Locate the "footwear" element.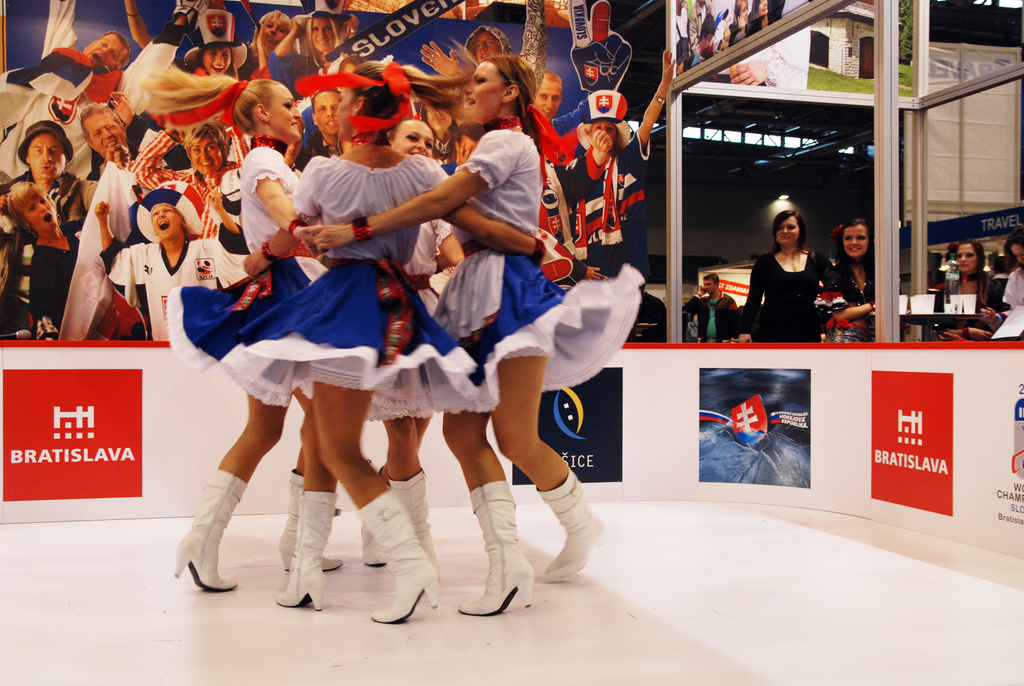
Element bbox: <region>458, 480, 534, 616</region>.
